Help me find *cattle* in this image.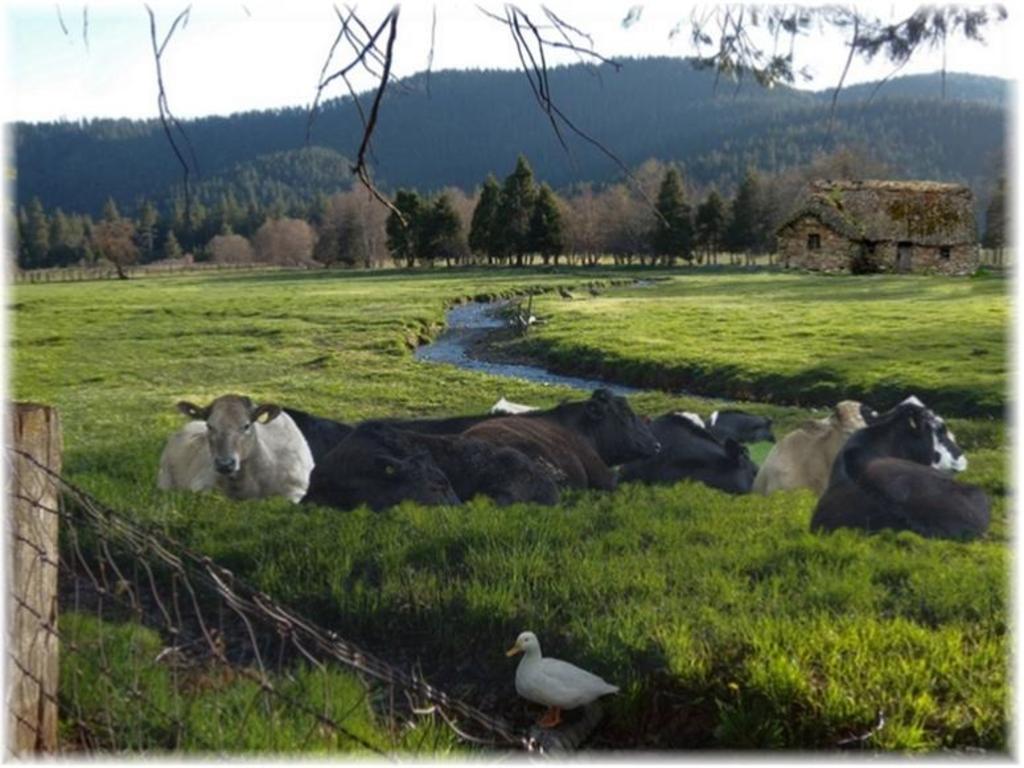
Found it: <bbox>810, 393, 992, 543</bbox>.
